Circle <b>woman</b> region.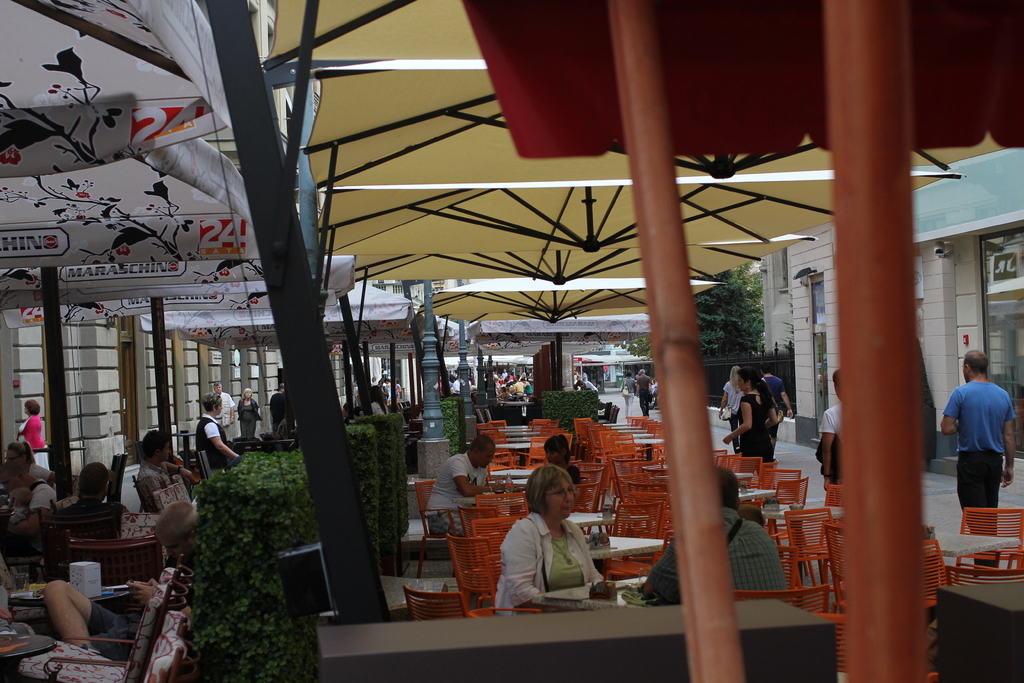
Region: (x1=536, y1=438, x2=588, y2=498).
